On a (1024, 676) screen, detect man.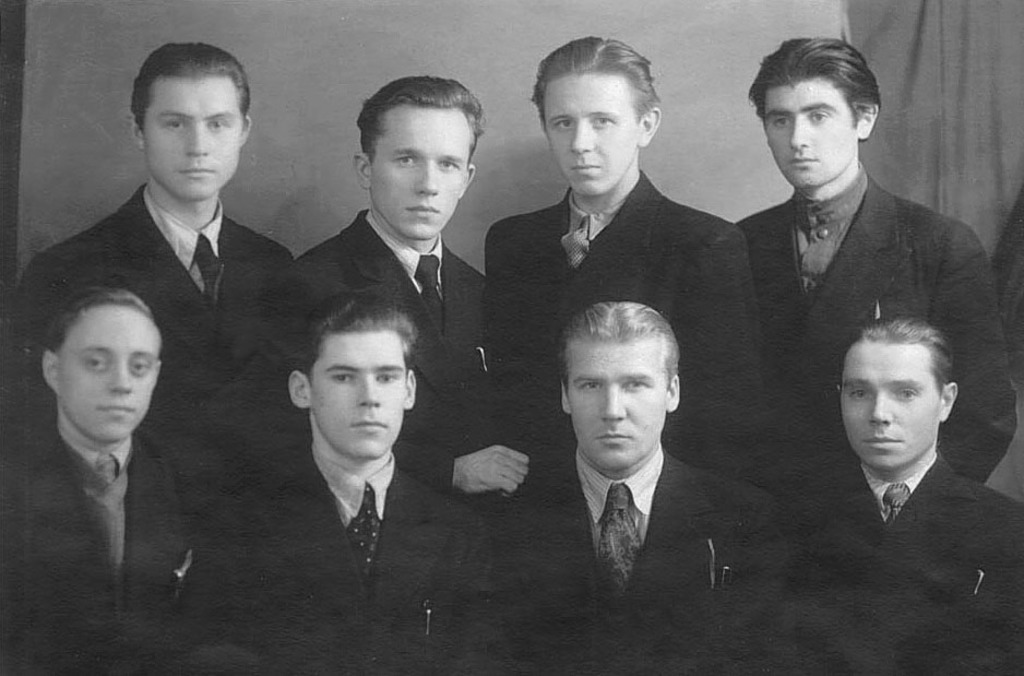
286:69:534:503.
